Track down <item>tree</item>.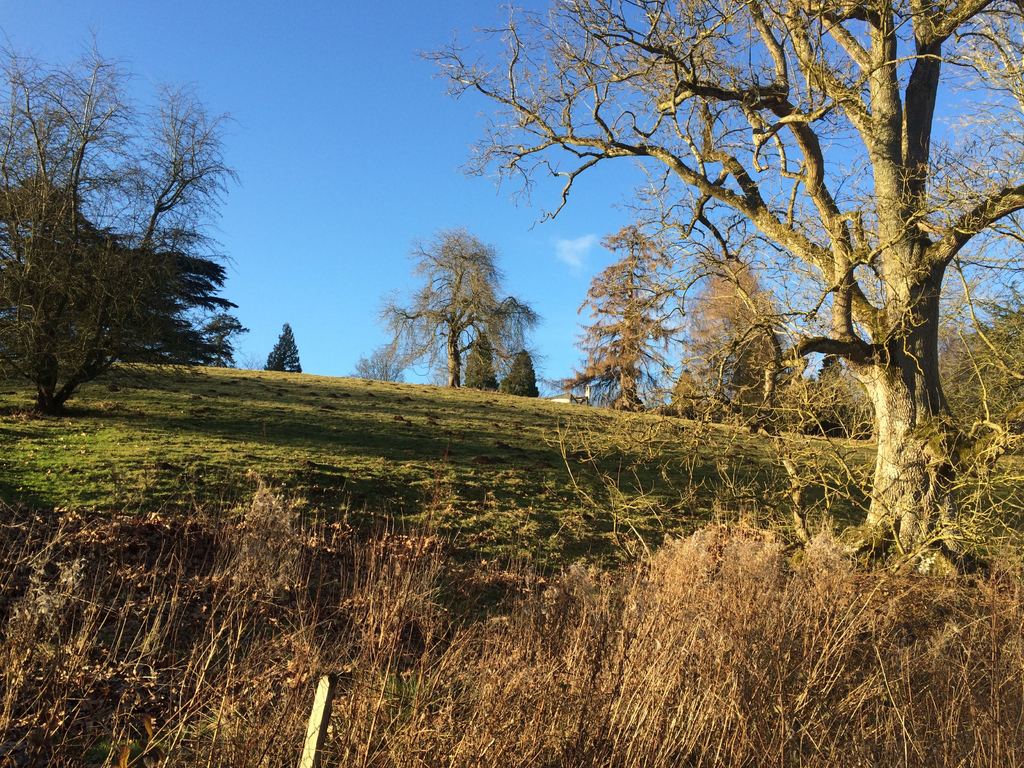
Tracked to (679,252,781,397).
